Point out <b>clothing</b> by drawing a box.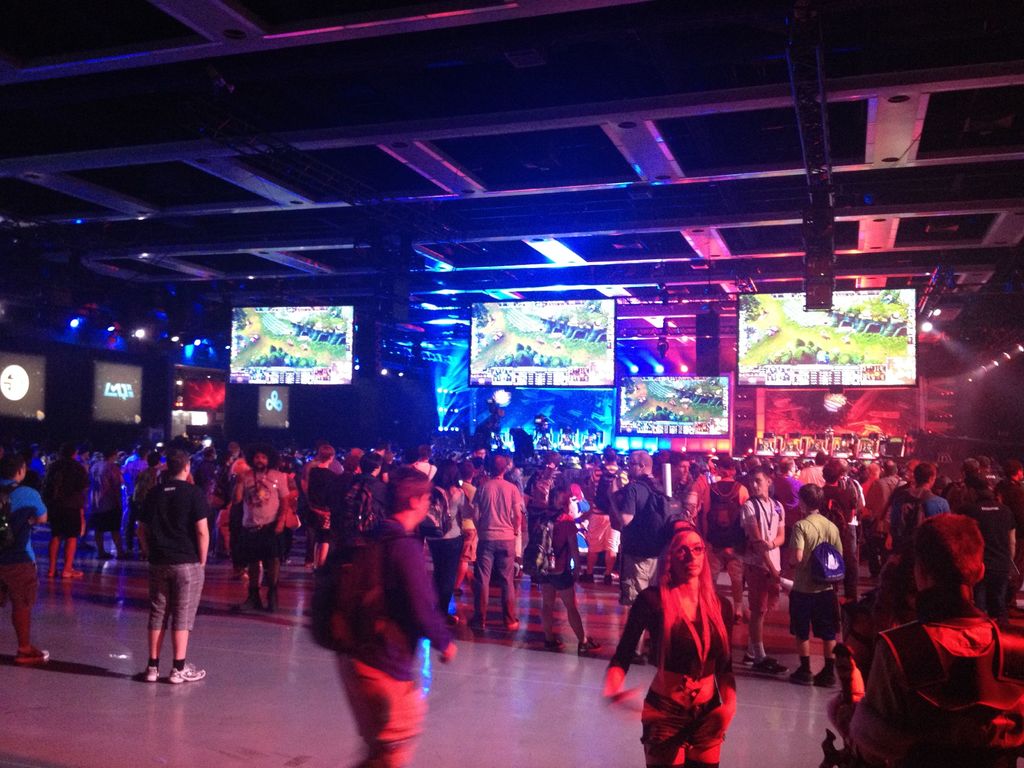
pyautogui.locateOnScreen(660, 474, 698, 518).
